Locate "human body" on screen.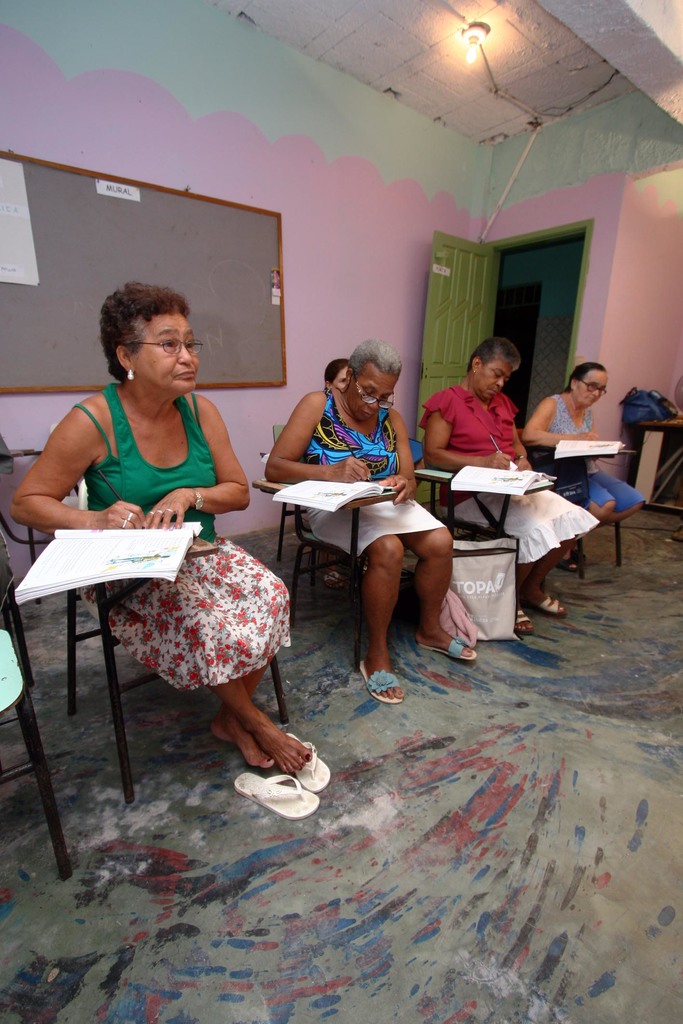
On screen at bbox=(4, 371, 315, 777).
